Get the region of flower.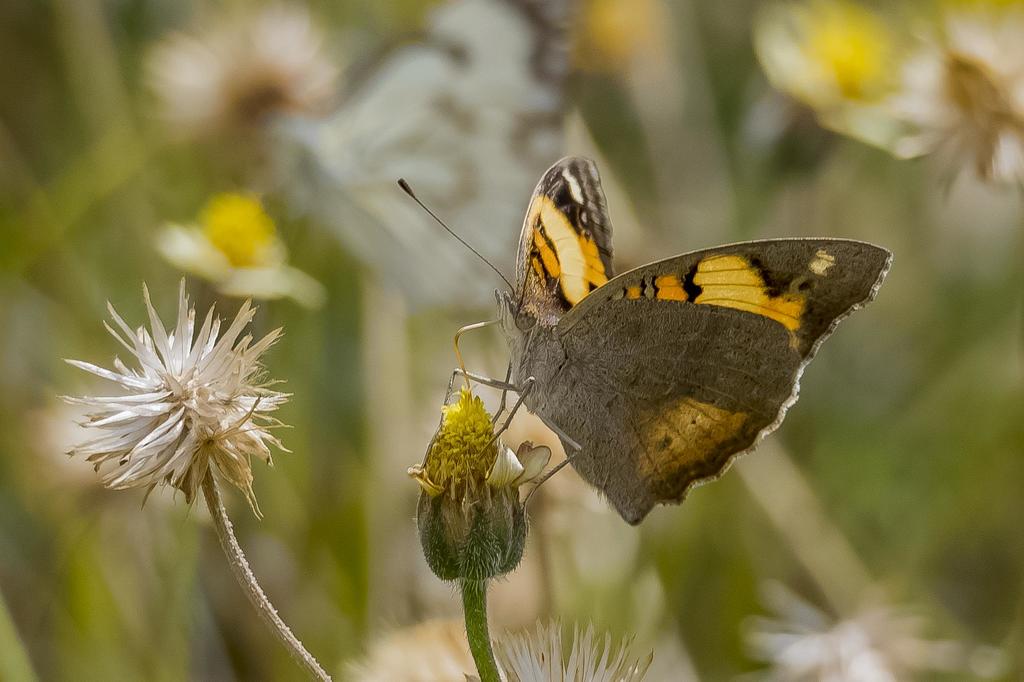
crop(52, 267, 296, 525).
